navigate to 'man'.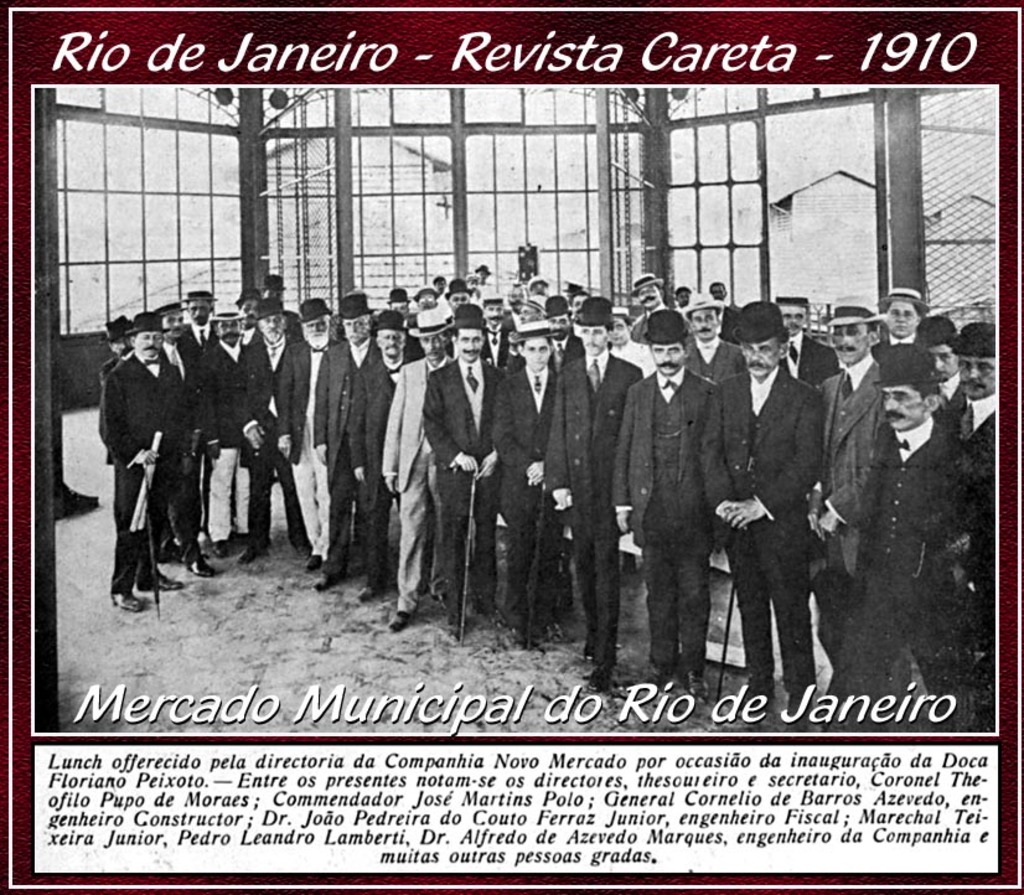
Navigation target: [714,296,826,730].
